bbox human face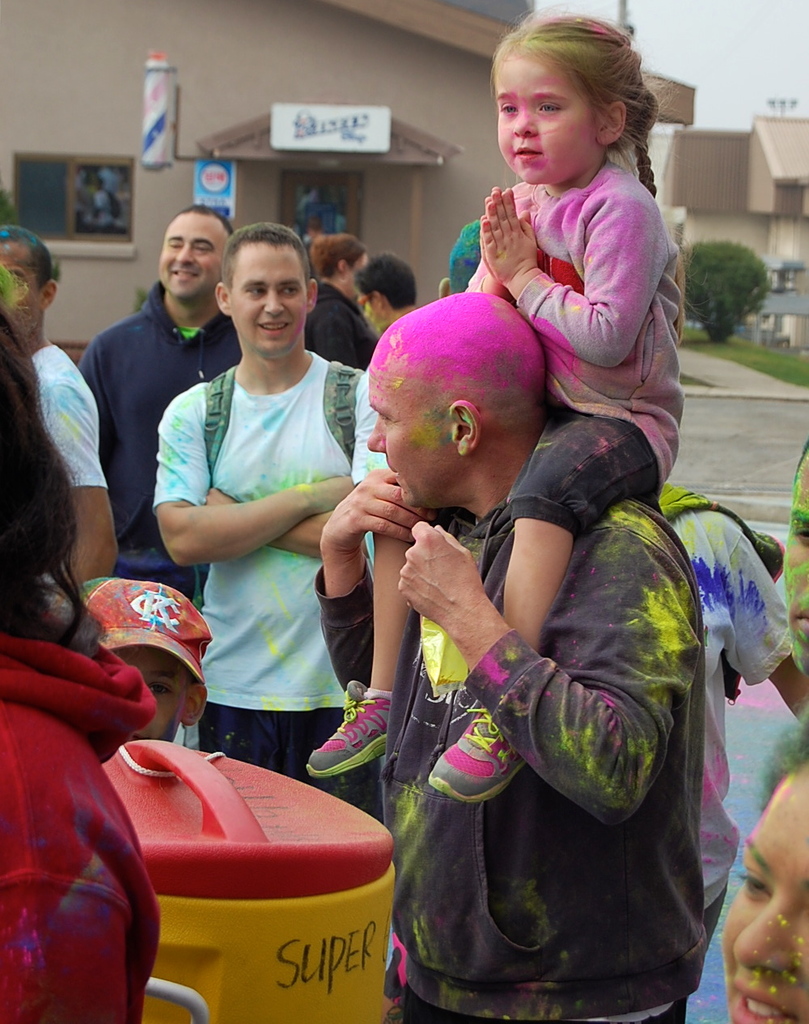
[x1=118, y1=651, x2=185, y2=741]
